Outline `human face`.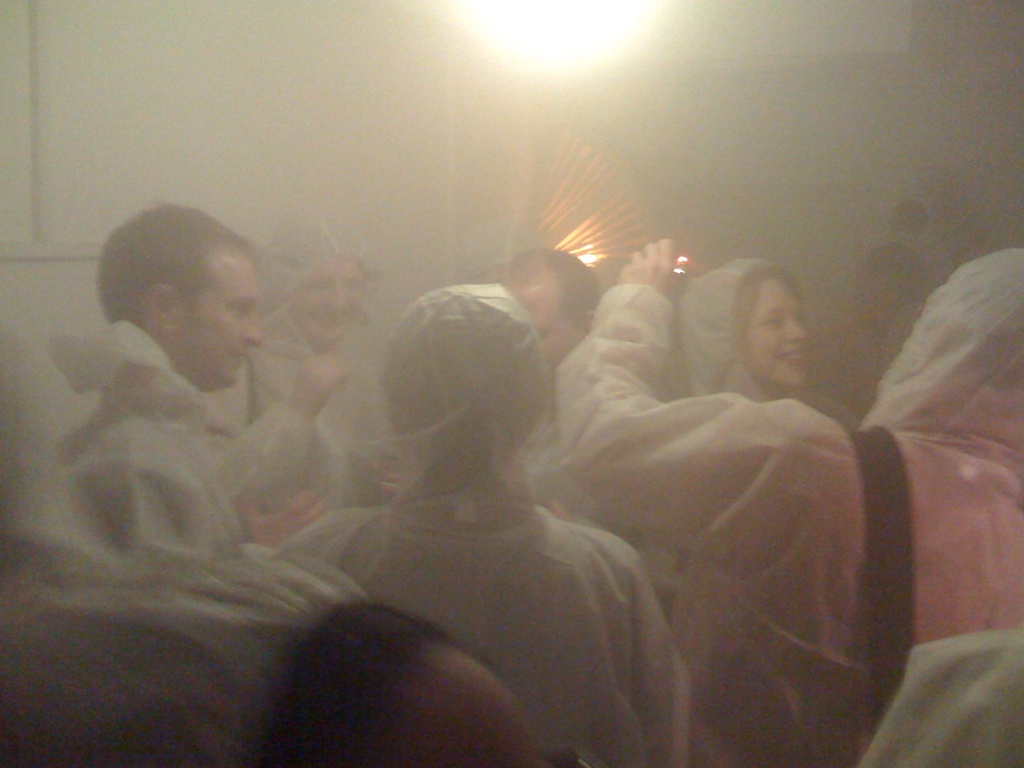
Outline: bbox=[297, 250, 381, 346].
